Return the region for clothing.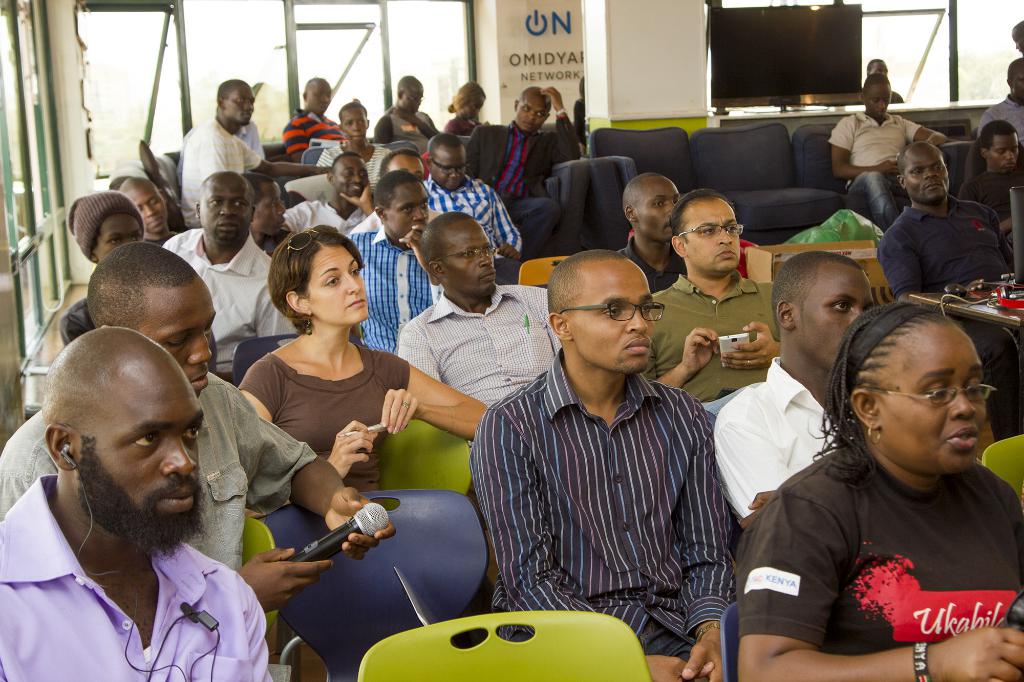
[left=636, top=269, right=781, bottom=419].
